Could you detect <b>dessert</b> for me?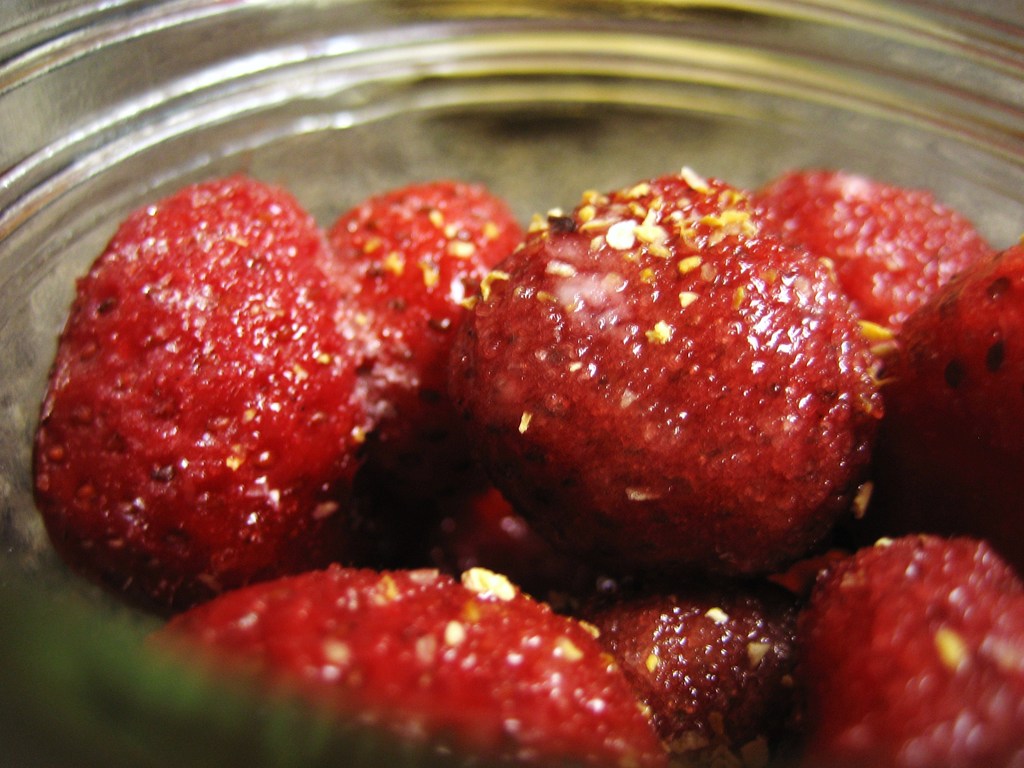
Detection result: left=596, top=597, right=793, bottom=767.
